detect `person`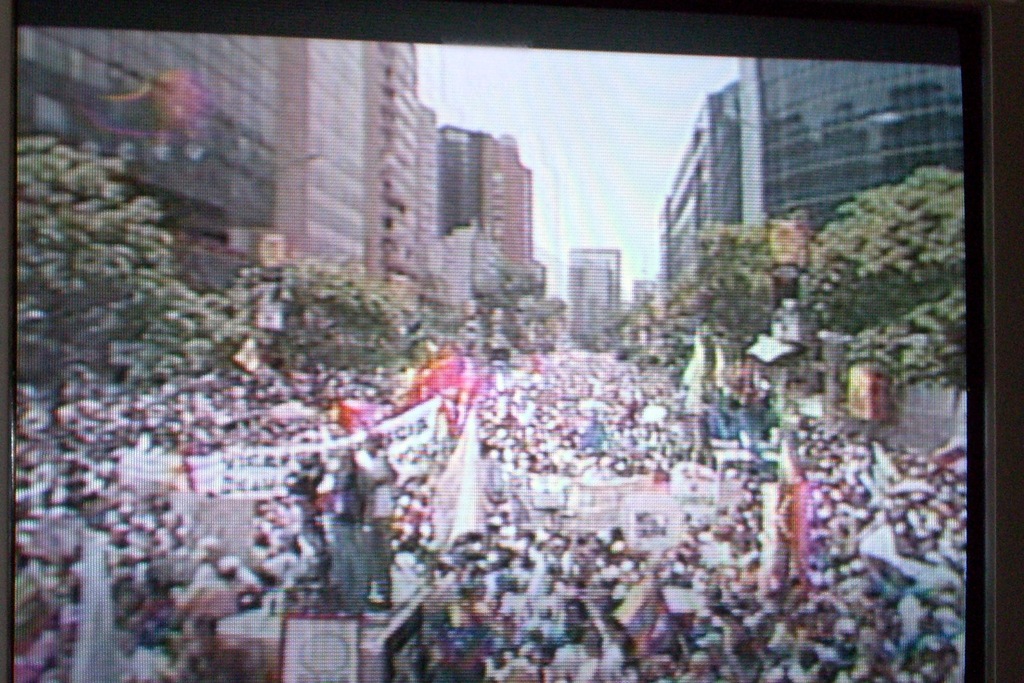
{"left": 365, "top": 435, "right": 397, "bottom": 611}
